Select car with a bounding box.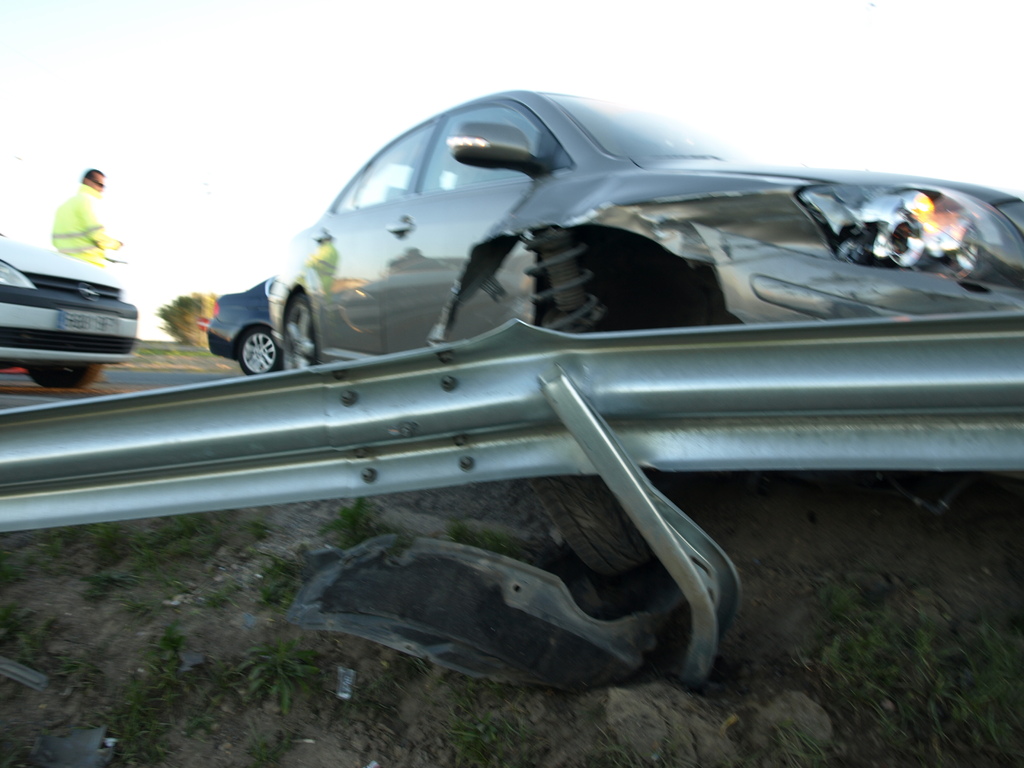
region(0, 228, 143, 385).
